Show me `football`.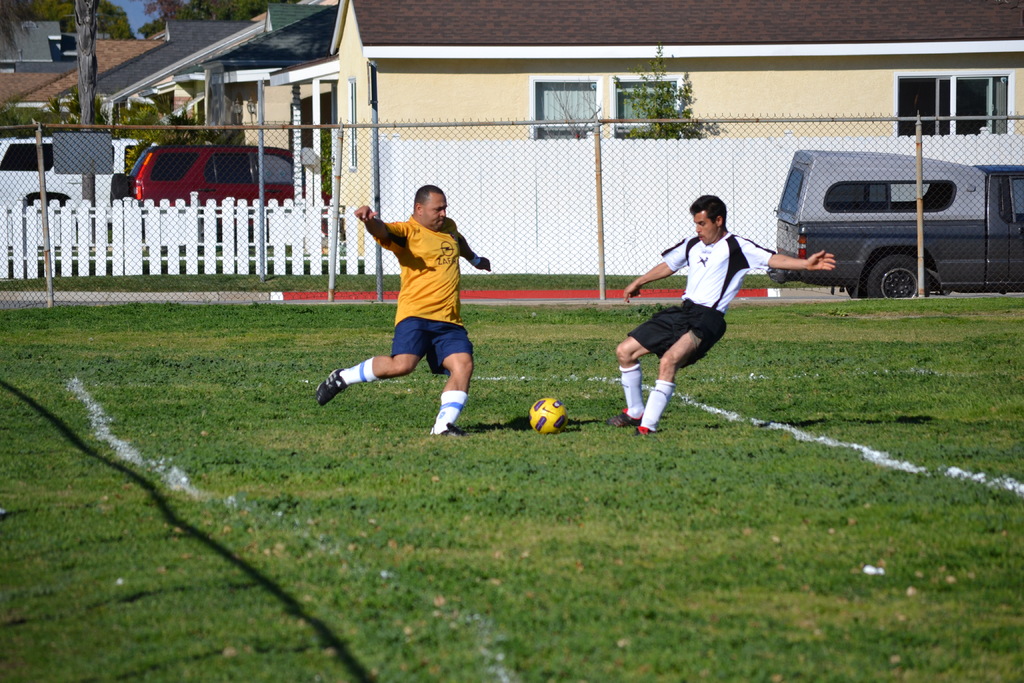
`football` is here: bbox=[530, 394, 569, 434].
